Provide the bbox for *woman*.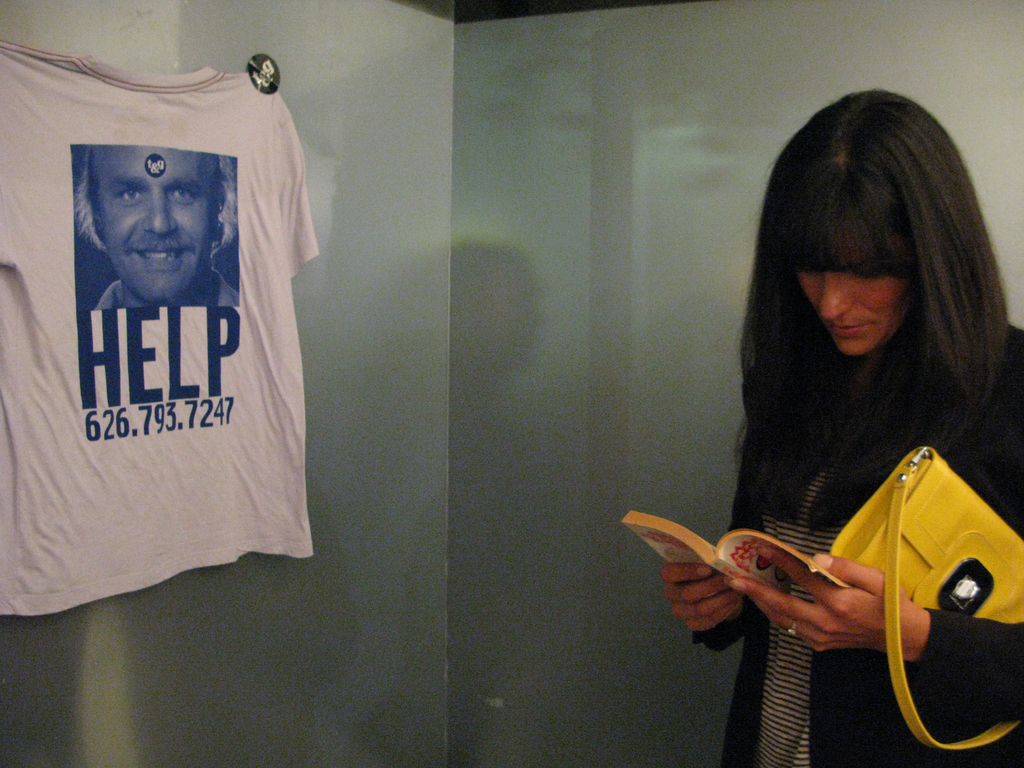
locate(619, 96, 1023, 767).
